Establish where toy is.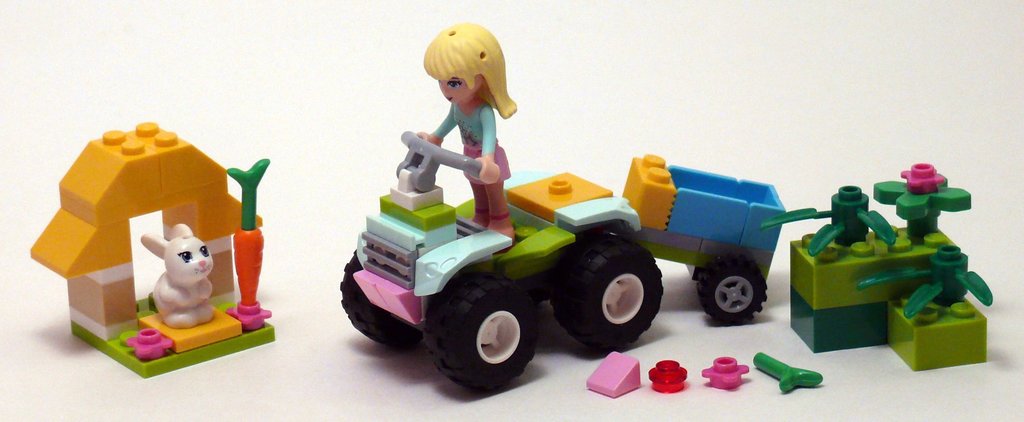
Established at pyautogui.locateOnScreen(857, 244, 992, 374).
